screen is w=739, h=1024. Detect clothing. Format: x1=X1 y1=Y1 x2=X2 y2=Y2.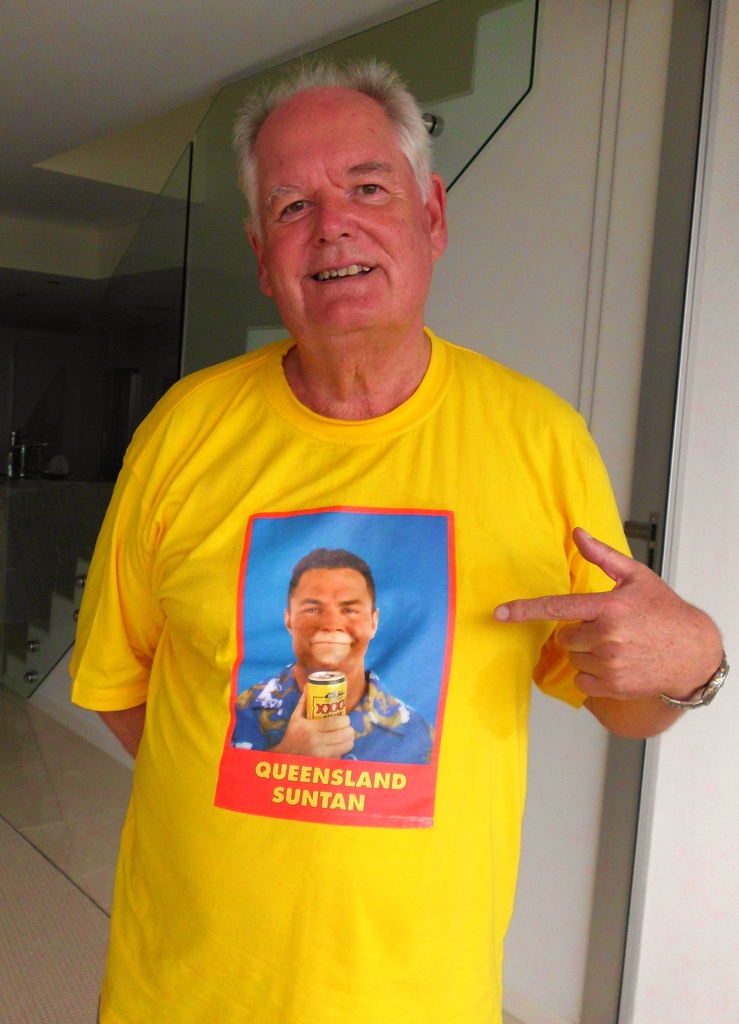
x1=232 y1=665 x2=435 y2=765.
